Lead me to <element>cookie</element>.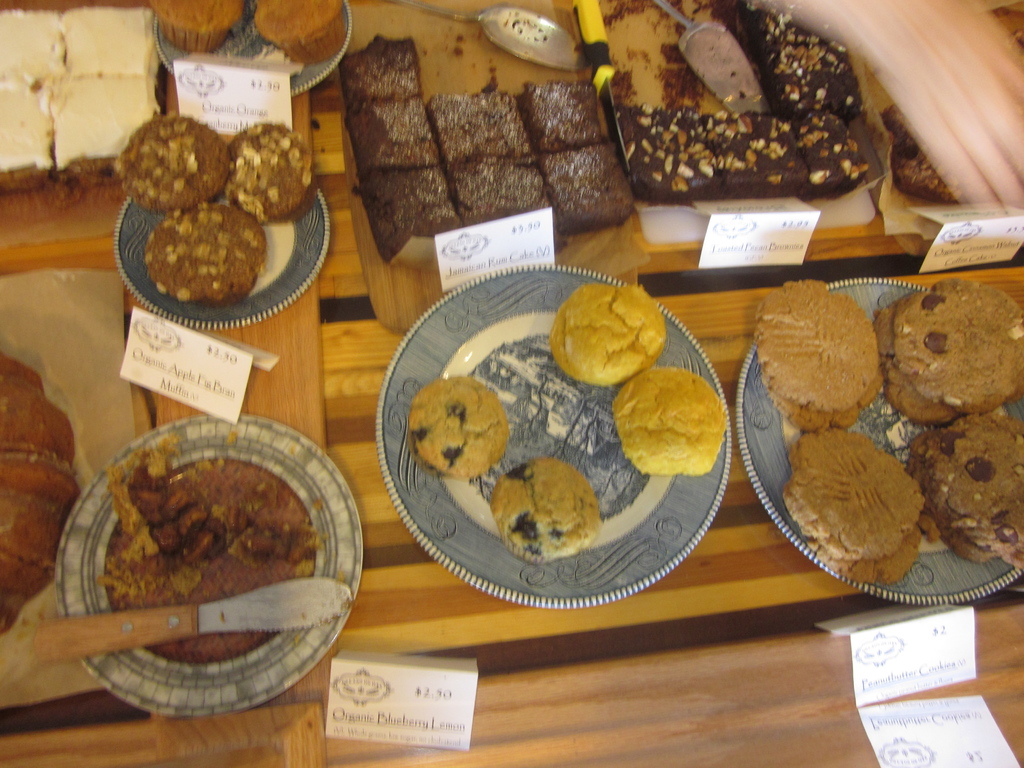
Lead to bbox(115, 111, 234, 209).
